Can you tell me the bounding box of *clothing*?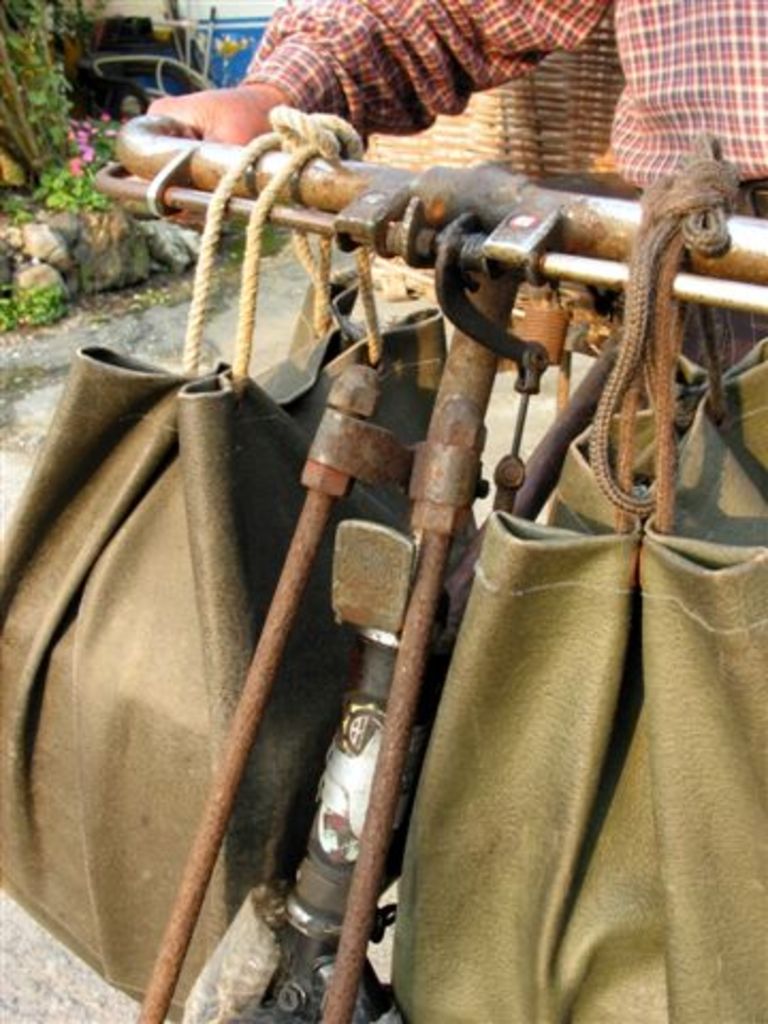
detection(0, 316, 341, 1011).
